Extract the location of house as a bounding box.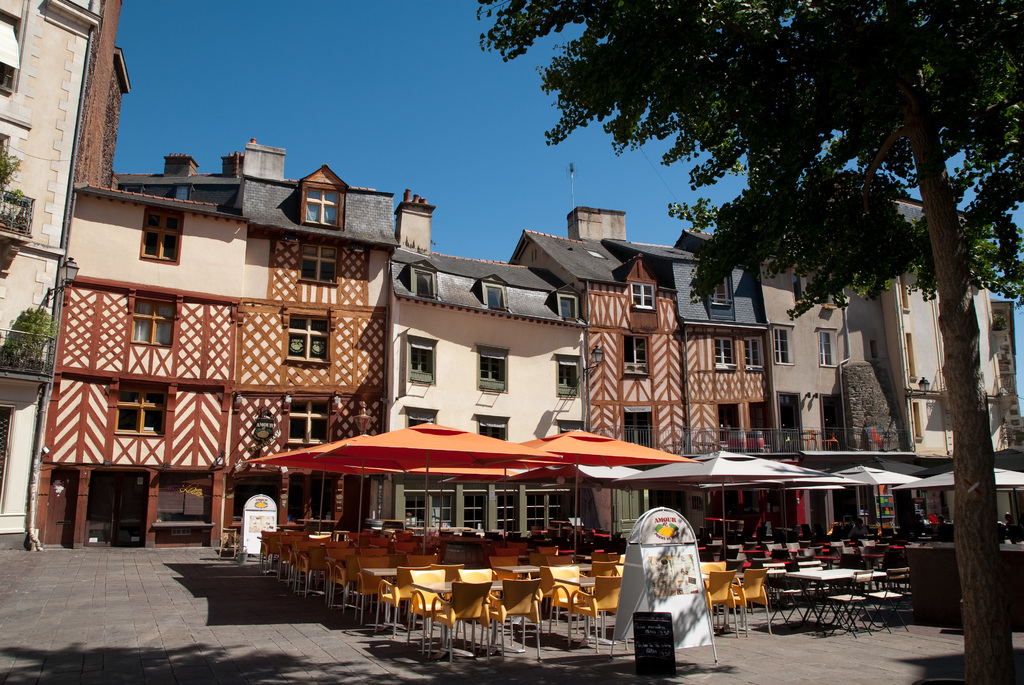
892 191 1011 454.
